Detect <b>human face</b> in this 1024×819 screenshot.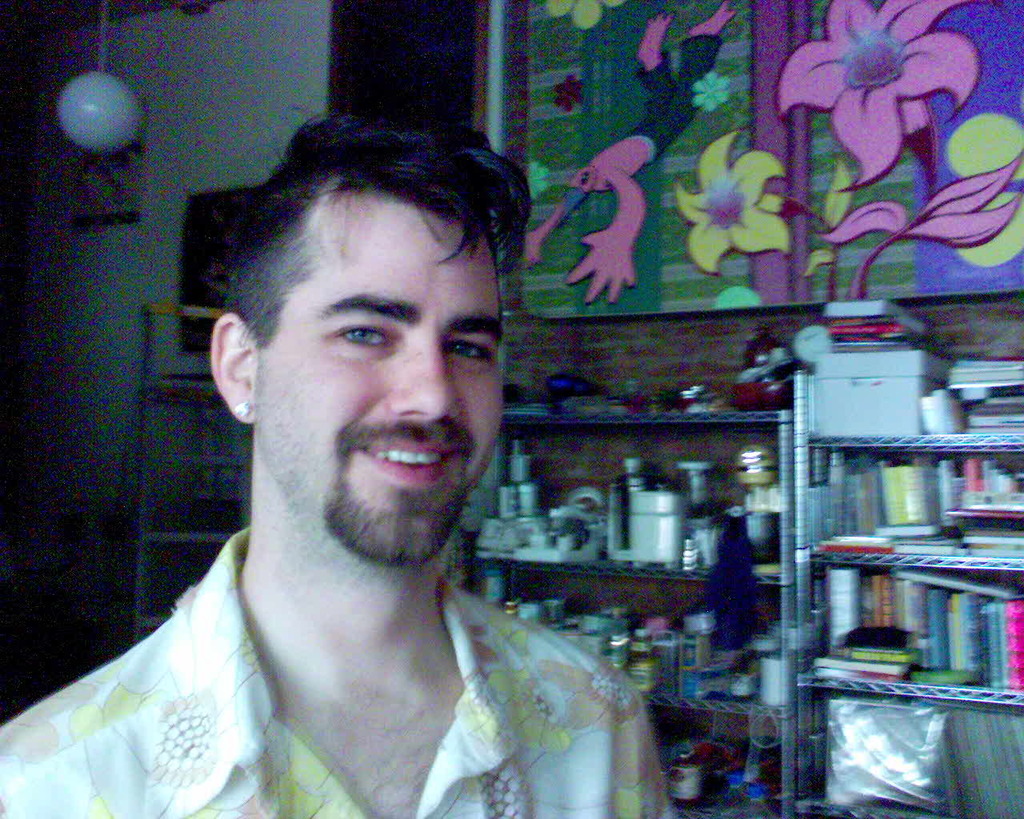
Detection: l=265, t=194, r=515, b=562.
